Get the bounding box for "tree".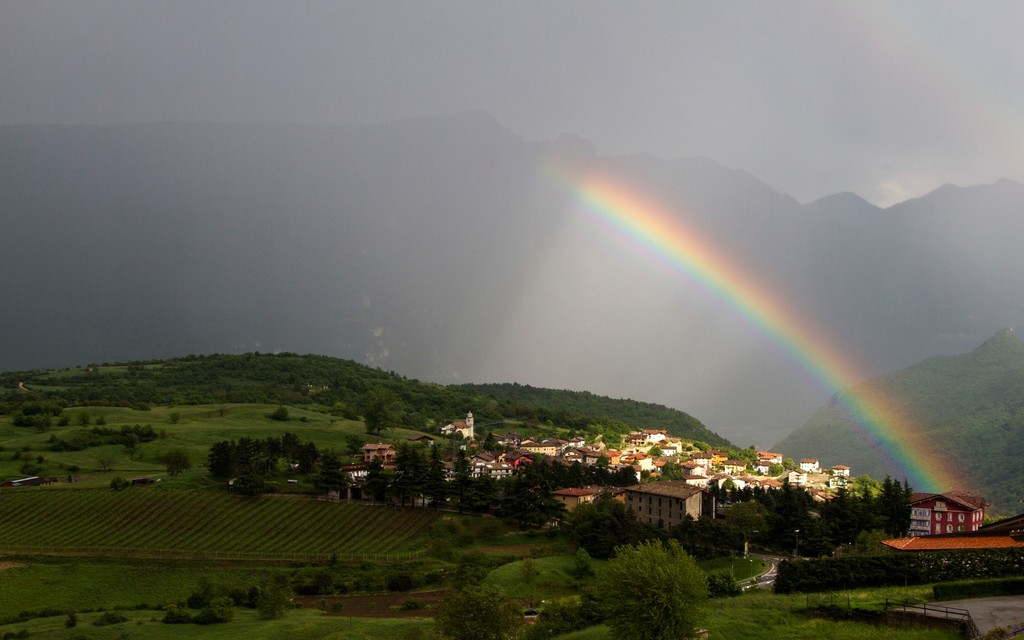
545/488/635/547.
